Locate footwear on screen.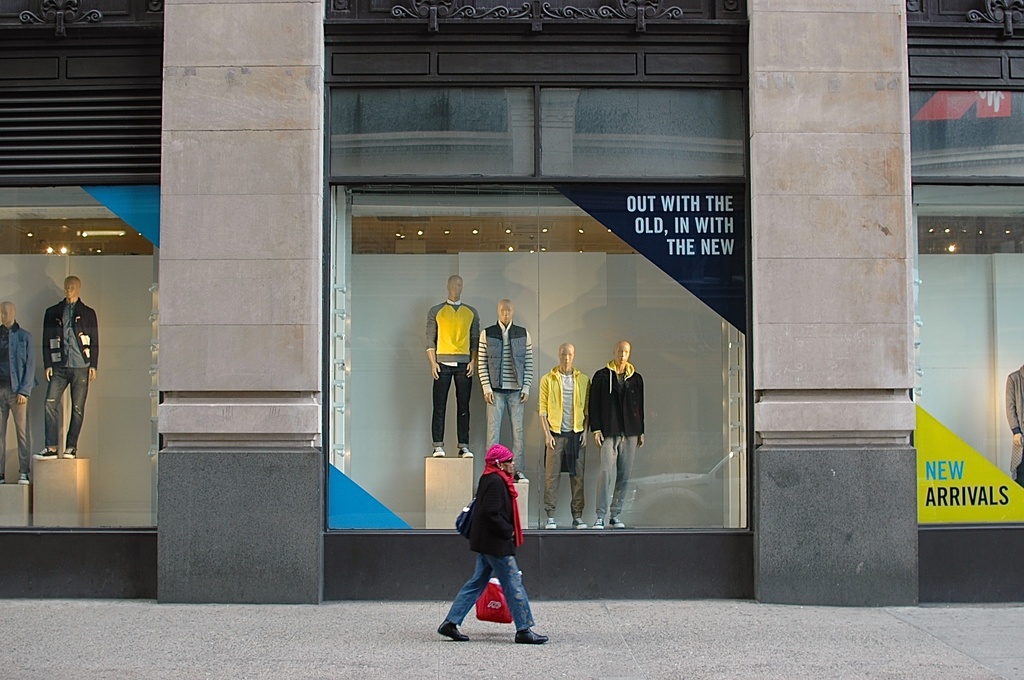
On screen at x1=591, y1=513, x2=605, y2=530.
